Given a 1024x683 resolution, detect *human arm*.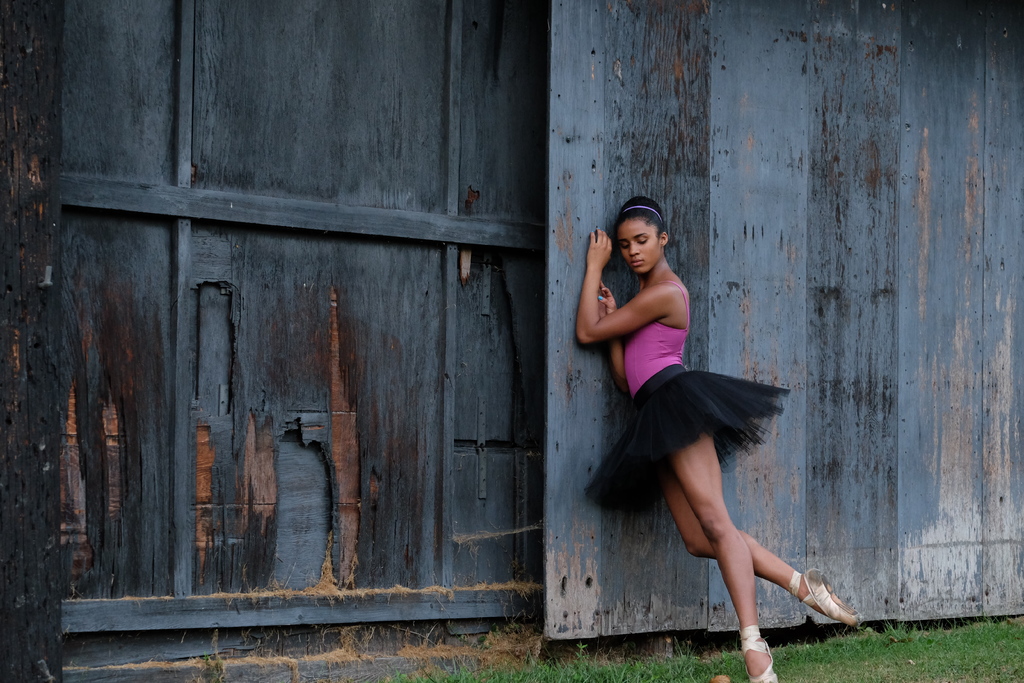
[x1=584, y1=276, x2=629, y2=379].
